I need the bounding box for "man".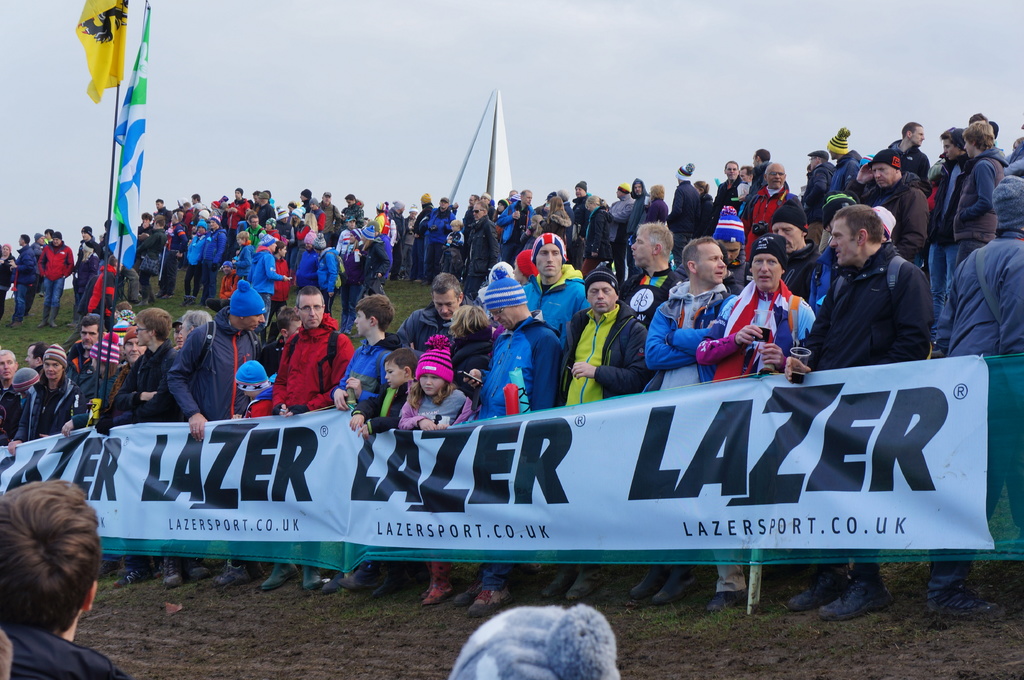
Here it is: <bbox>520, 228, 584, 335</bbox>.
